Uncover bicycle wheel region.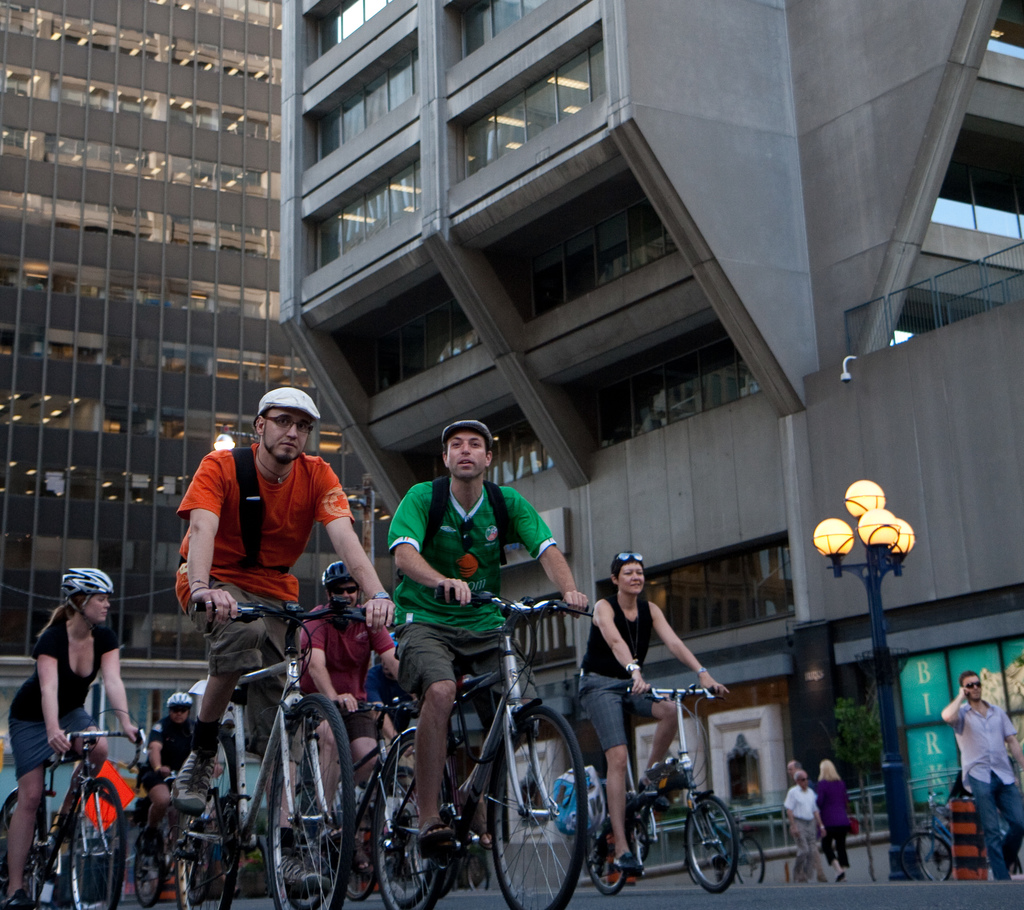
Uncovered: {"x1": 130, "y1": 817, "x2": 166, "y2": 909}.
